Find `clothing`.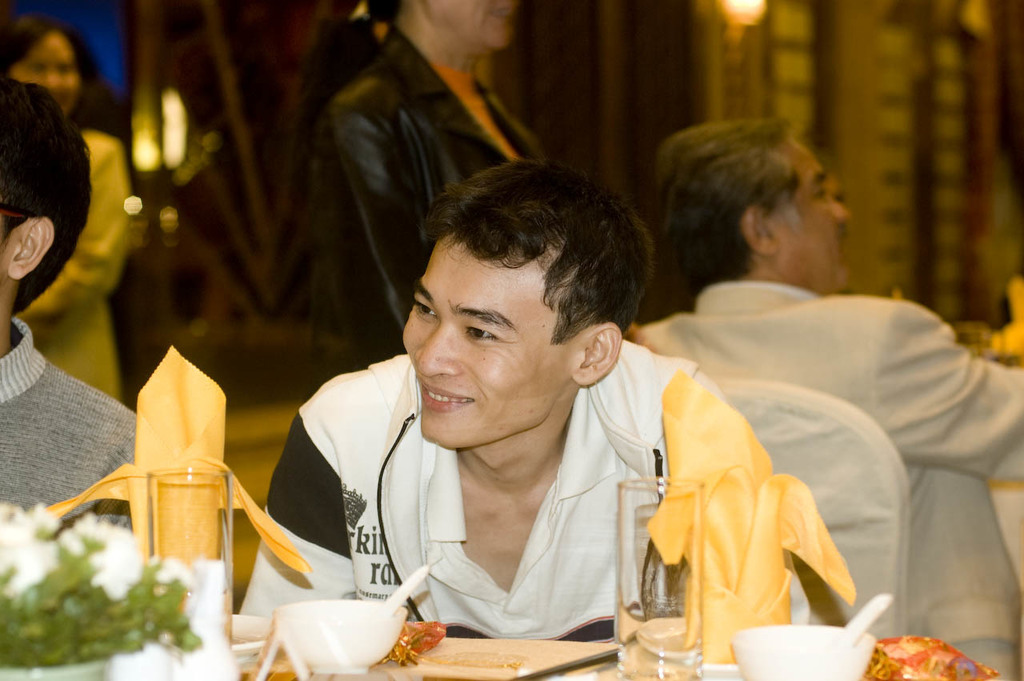
[left=322, top=25, right=546, bottom=350].
